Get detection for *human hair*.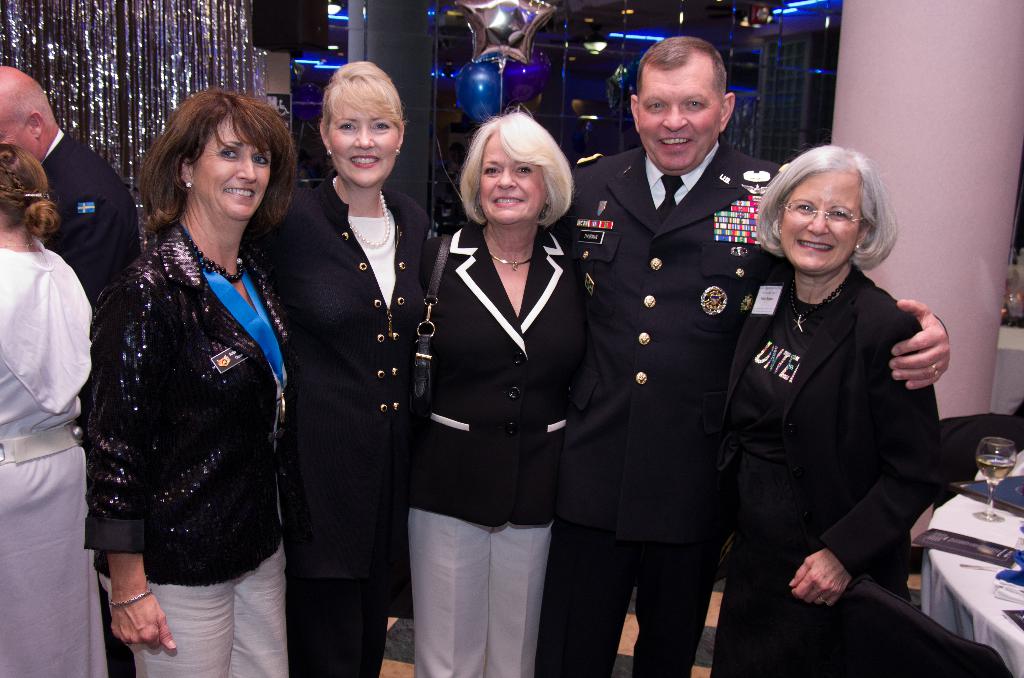
Detection: crop(756, 143, 900, 272).
